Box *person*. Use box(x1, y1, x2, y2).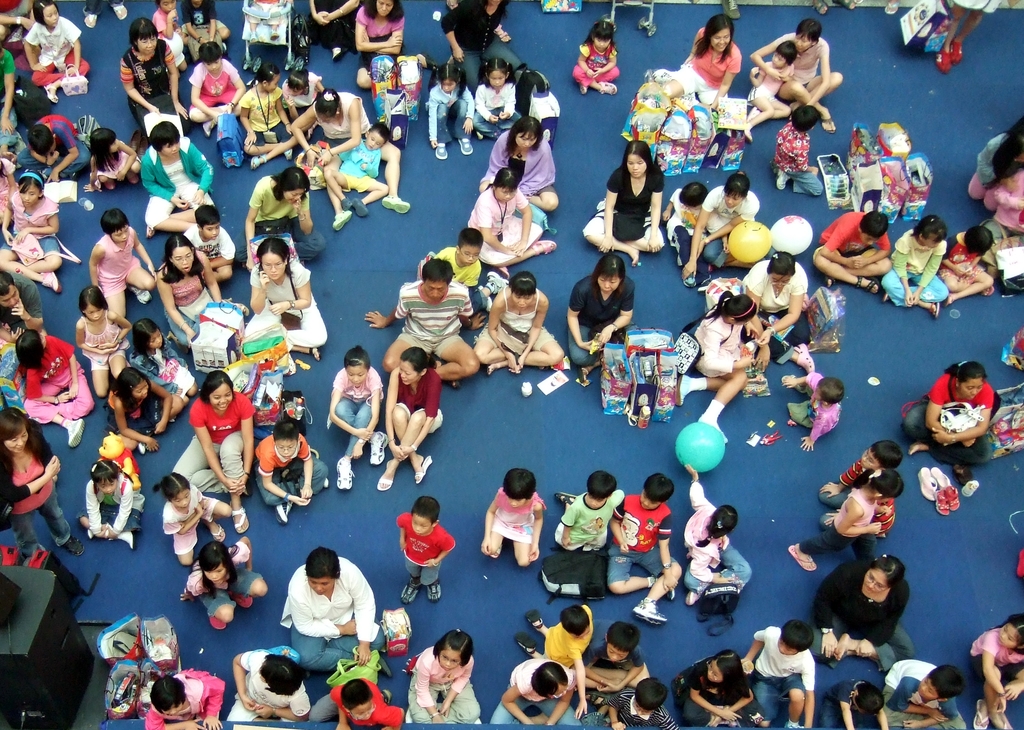
box(406, 630, 479, 727).
